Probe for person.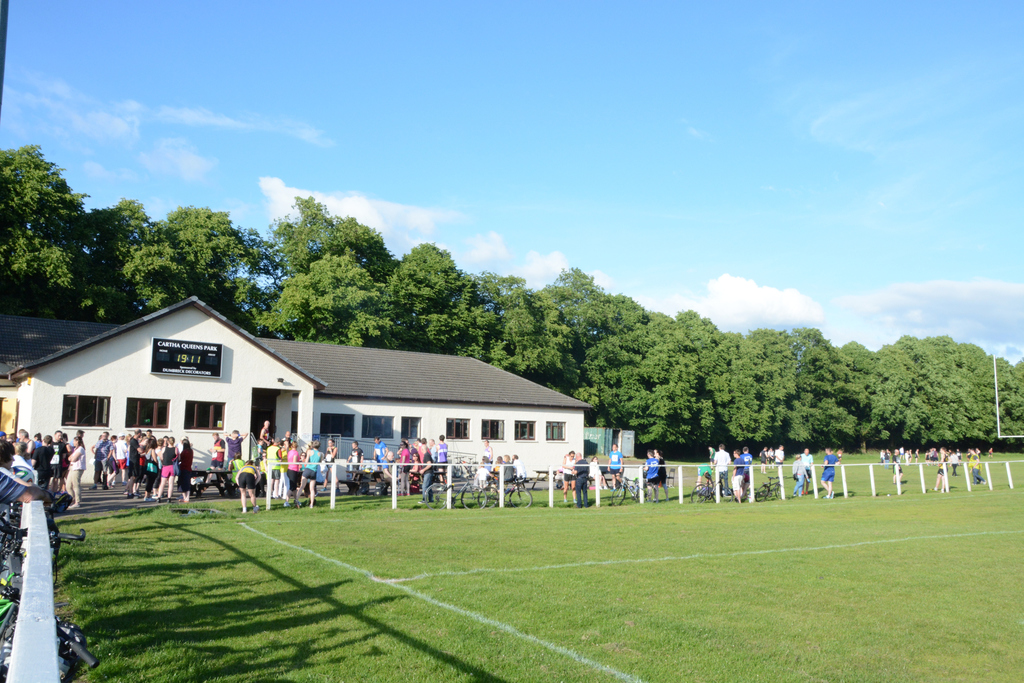
Probe result: 579/457/591/507.
